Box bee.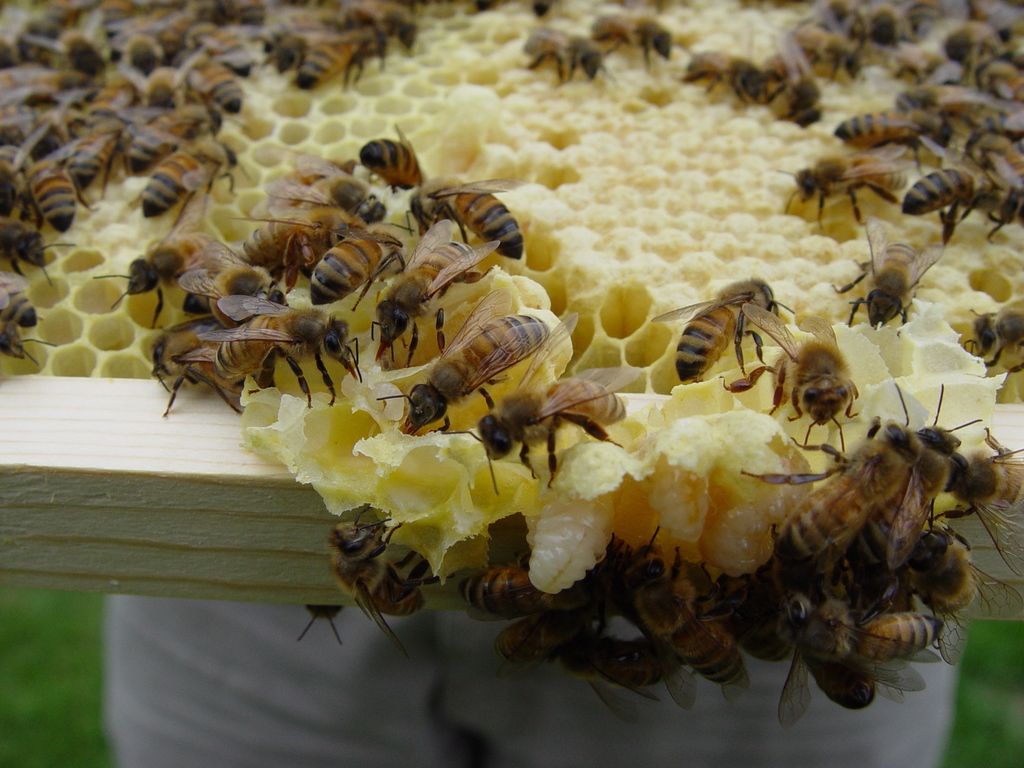
box(148, 55, 214, 116).
